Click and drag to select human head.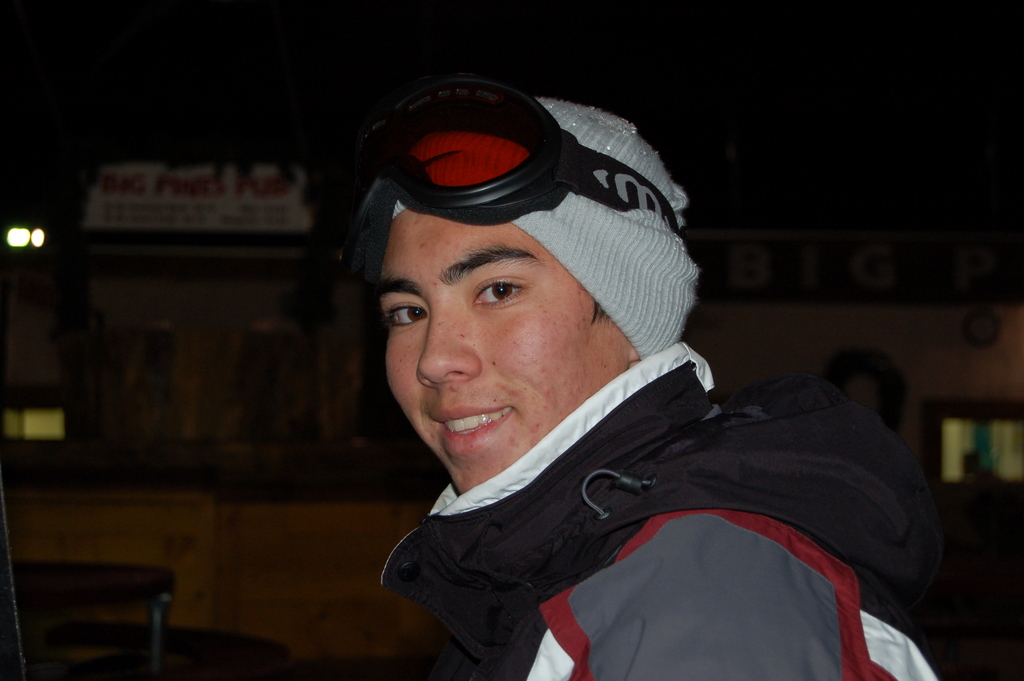
Selection: 341, 72, 693, 495.
